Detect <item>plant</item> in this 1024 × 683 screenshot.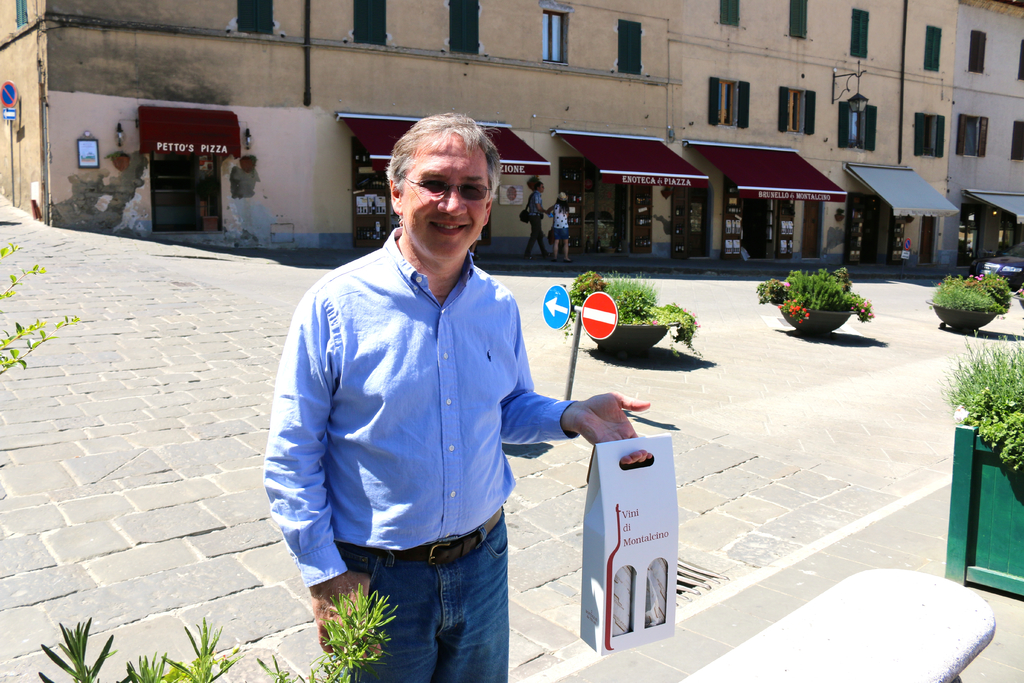
Detection: [945,325,1023,472].
